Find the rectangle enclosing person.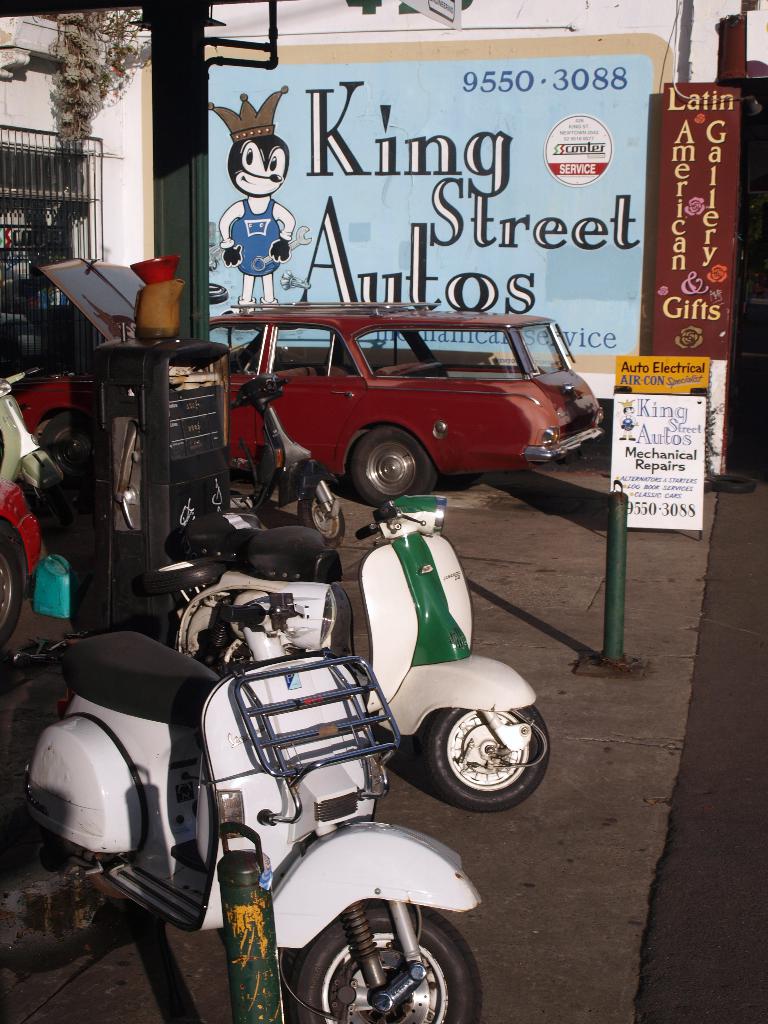
box=[217, 132, 301, 312].
